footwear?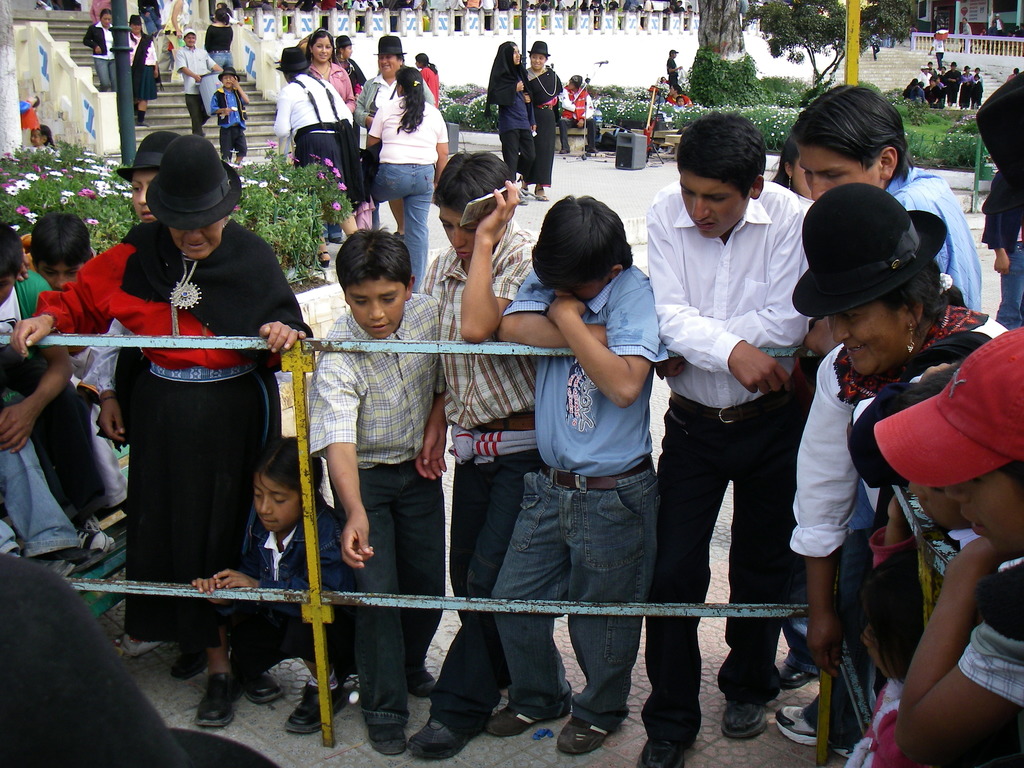
(left=721, top=701, right=770, bottom=739)
